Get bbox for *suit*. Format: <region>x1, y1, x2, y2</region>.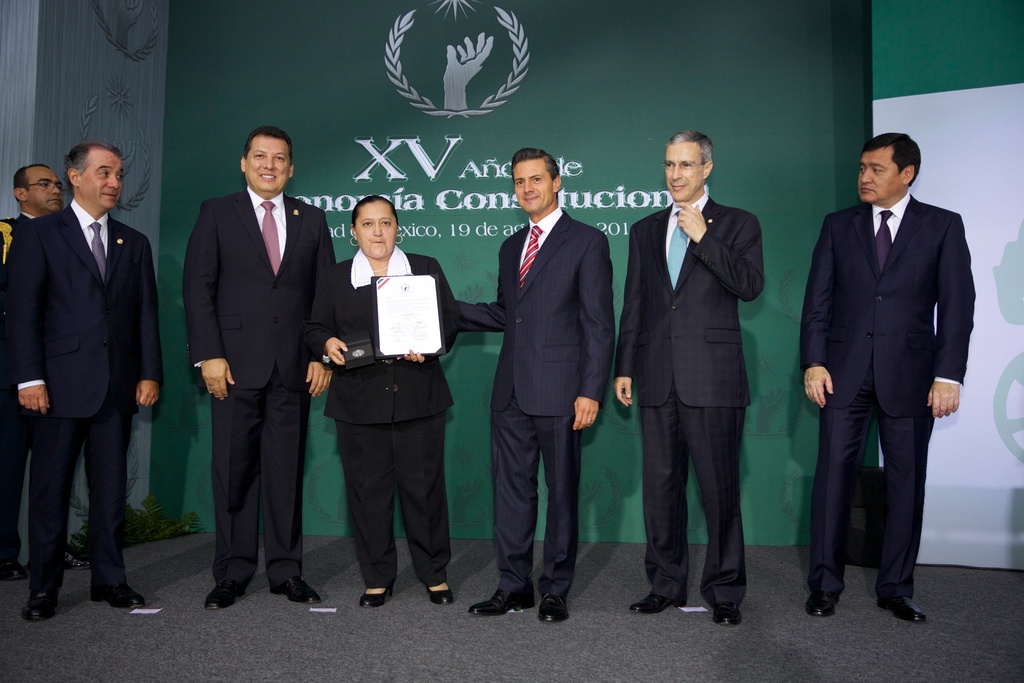
<region>0, 210, 36, 566</region>.
